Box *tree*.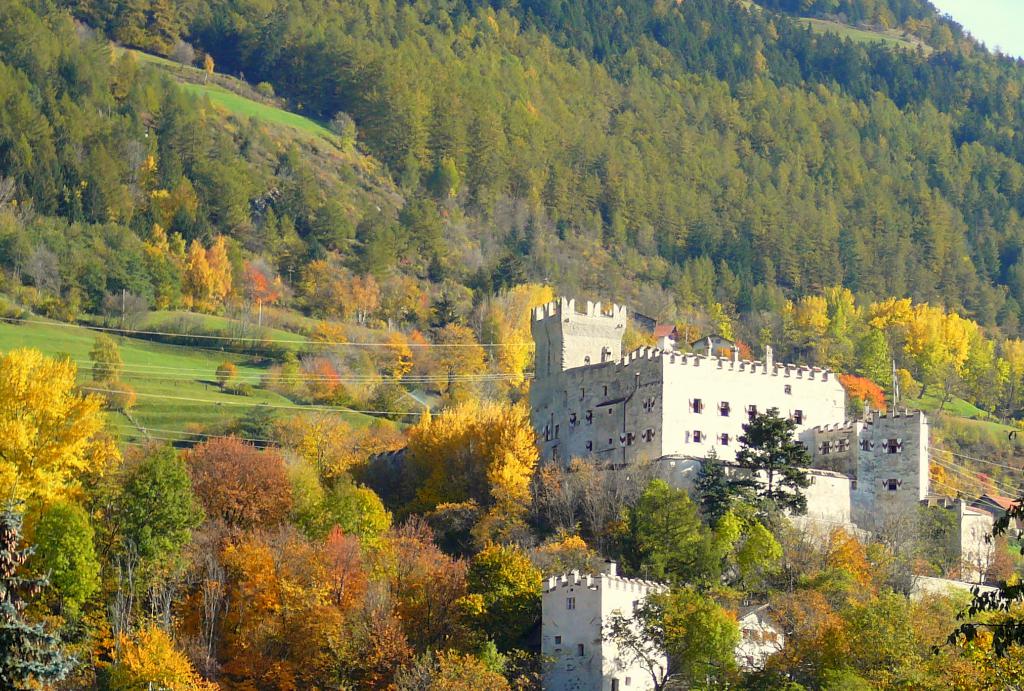
403, 392, 540, 505.
